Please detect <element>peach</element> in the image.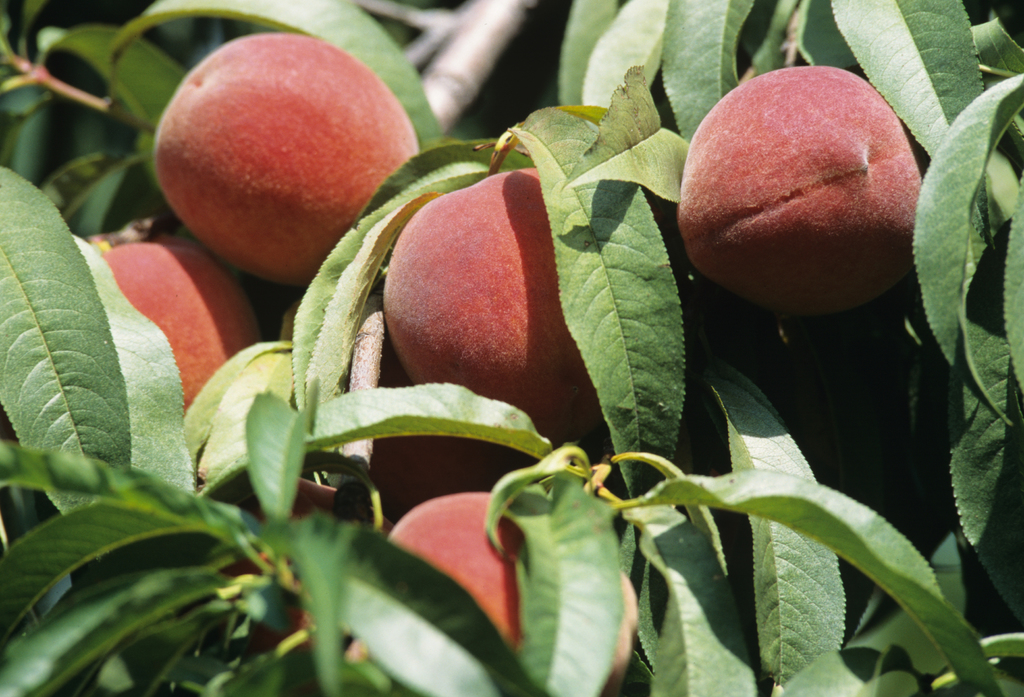
locate(180, 480, 366, 657).
